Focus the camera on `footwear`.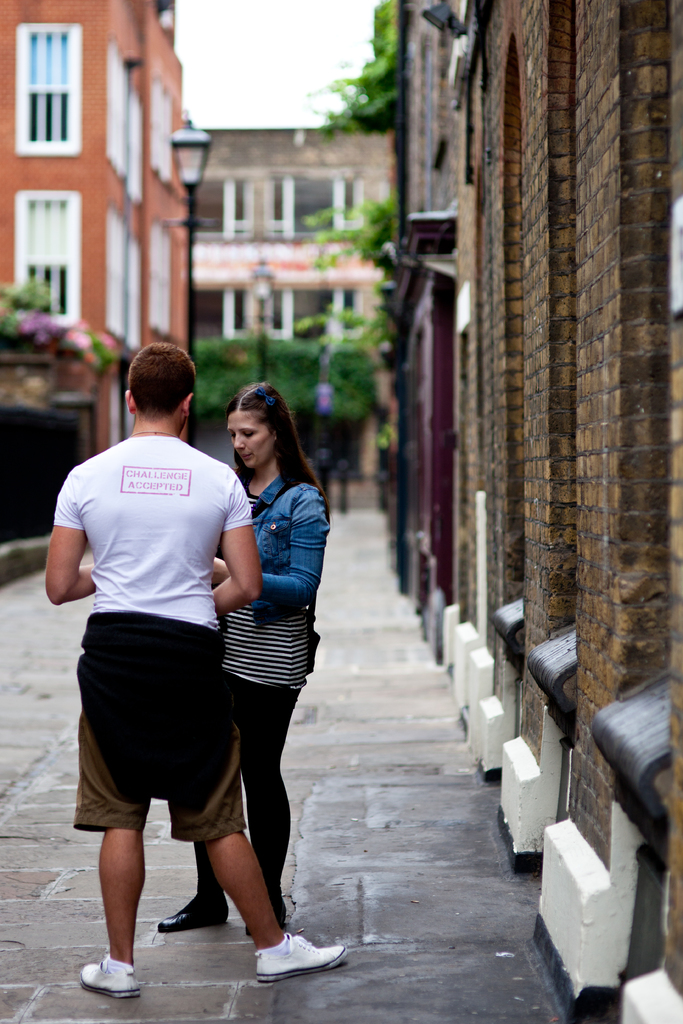
Focus region: locate(155, 898, 231, 927).
